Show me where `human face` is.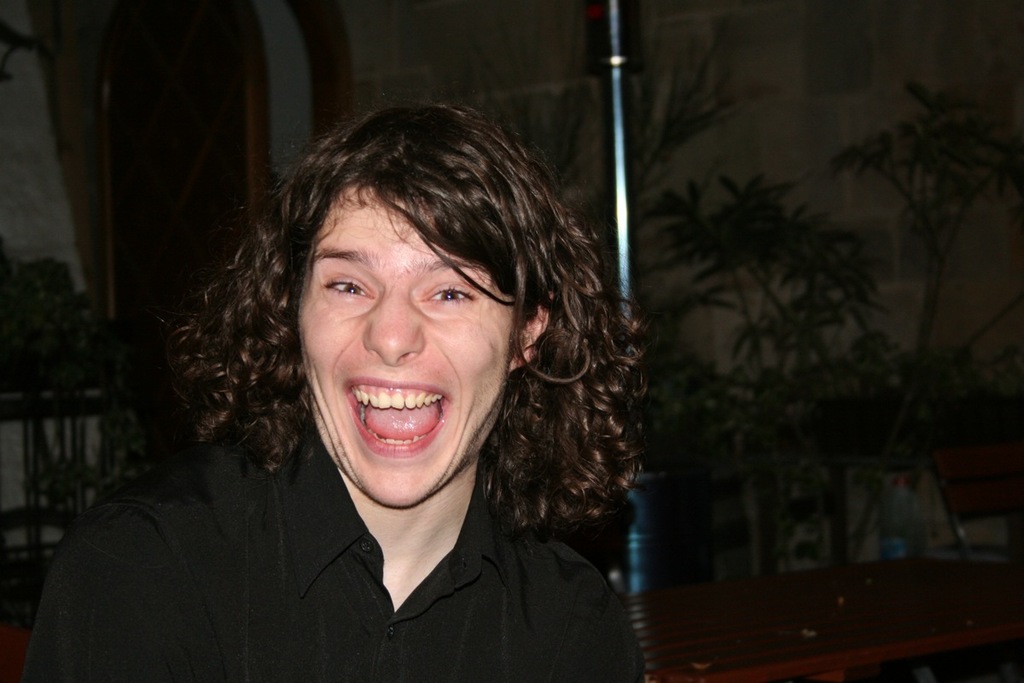
`human face` is at (left=293, top=184, right=516, bottom=511).
